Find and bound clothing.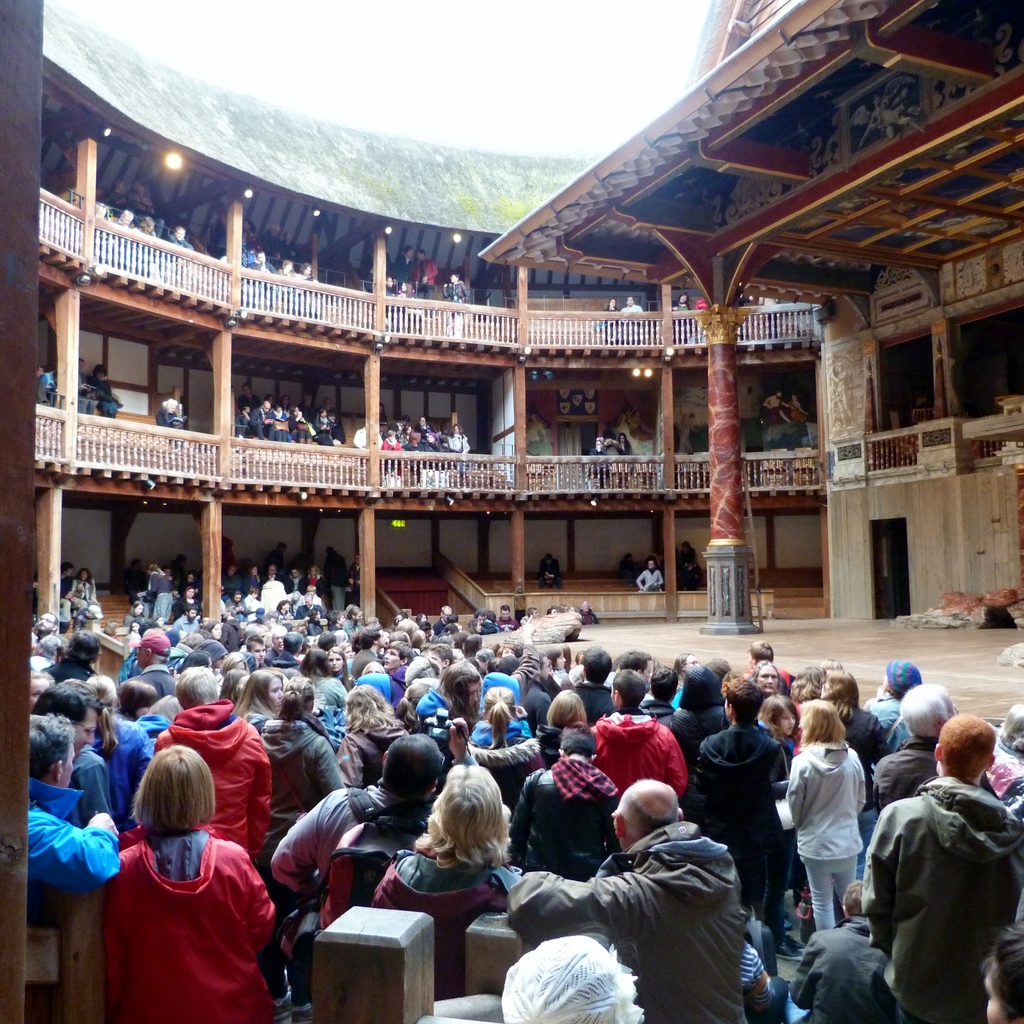
Bound: bbox(391, 252, 414, 297).
